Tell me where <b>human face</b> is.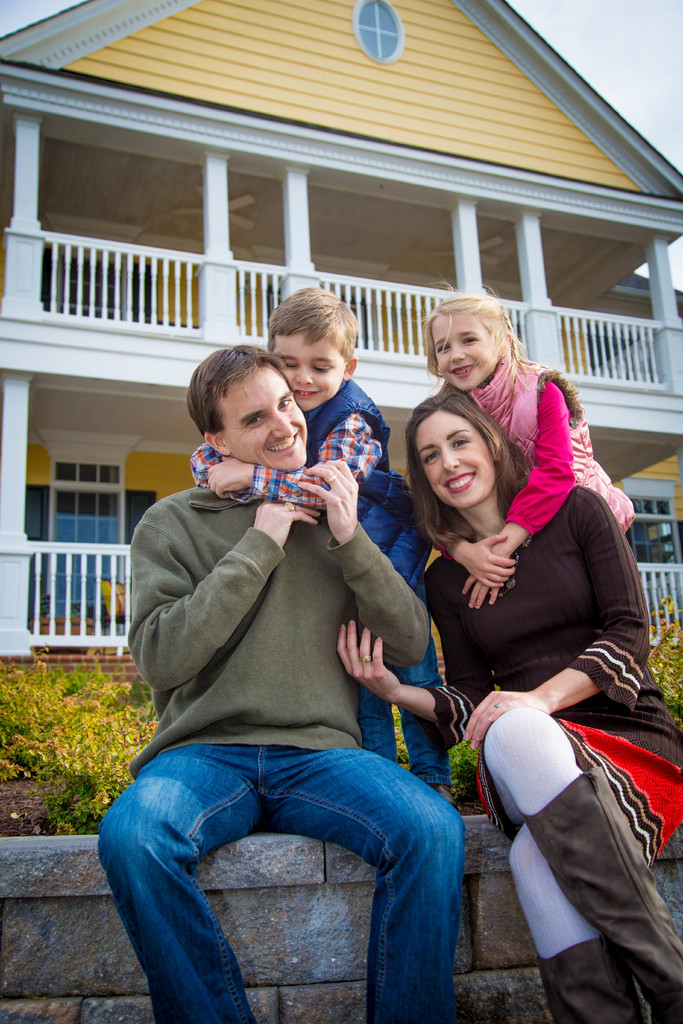
<b>human face</b> is at select_region(217, 366, 309, 475).
